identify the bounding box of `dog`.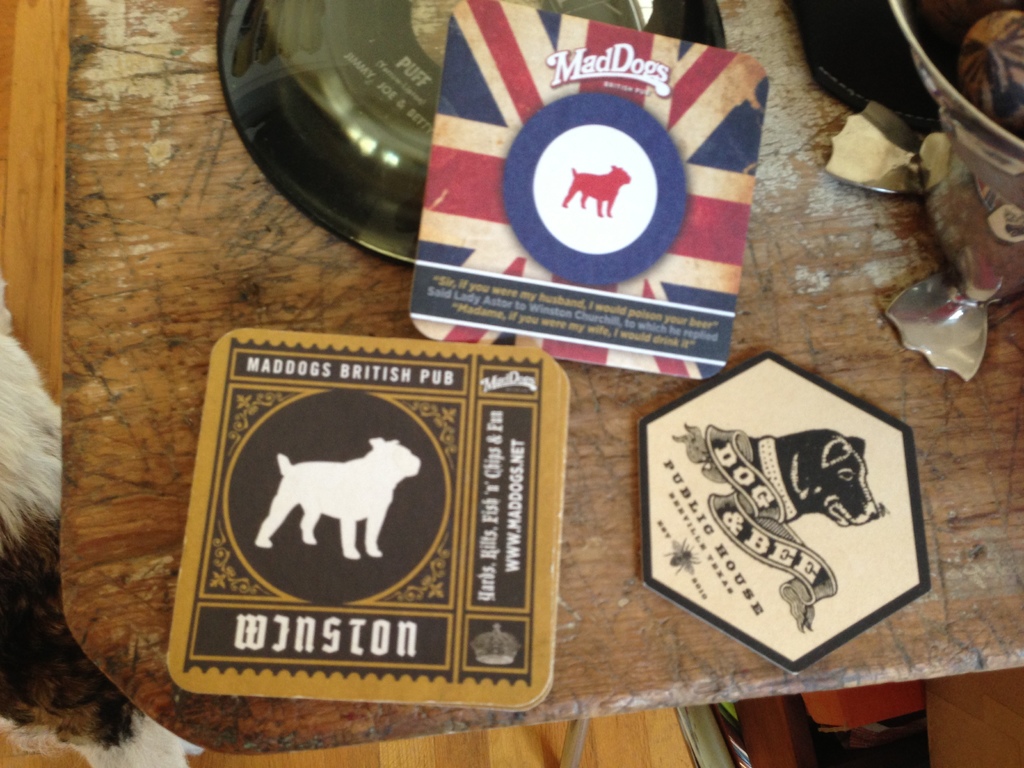
region(253, 437, 424, 559).
